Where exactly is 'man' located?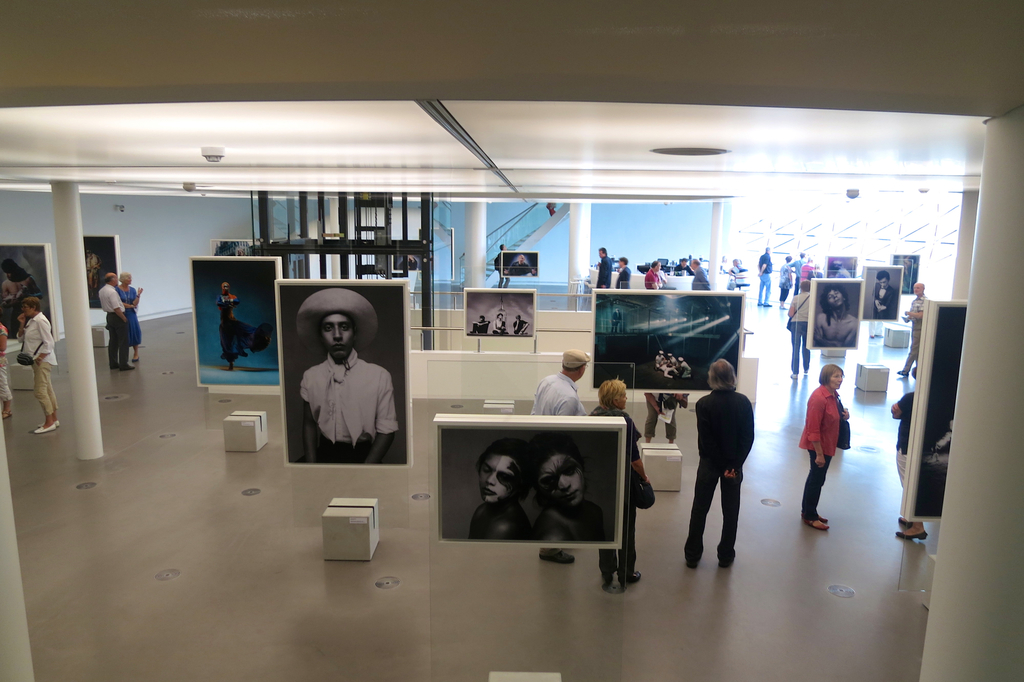
Its bounding box is 597/244/611/289.
